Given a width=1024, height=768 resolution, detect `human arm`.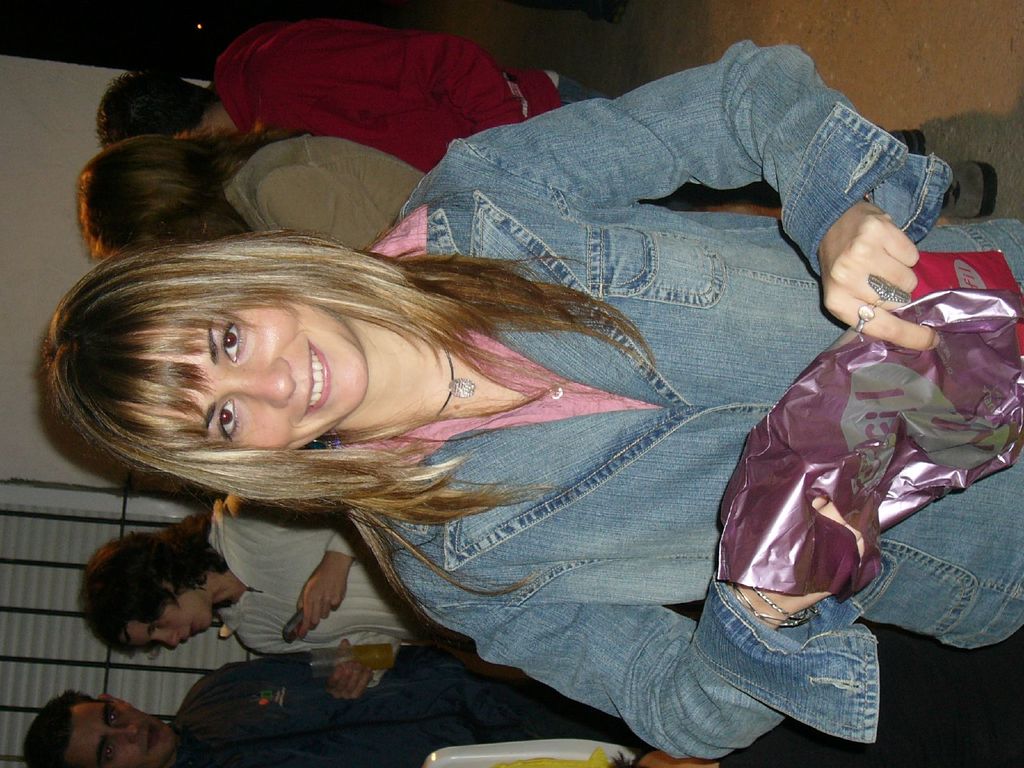
pyautogui.locateOnScreen(432, 499, 883, 755).
